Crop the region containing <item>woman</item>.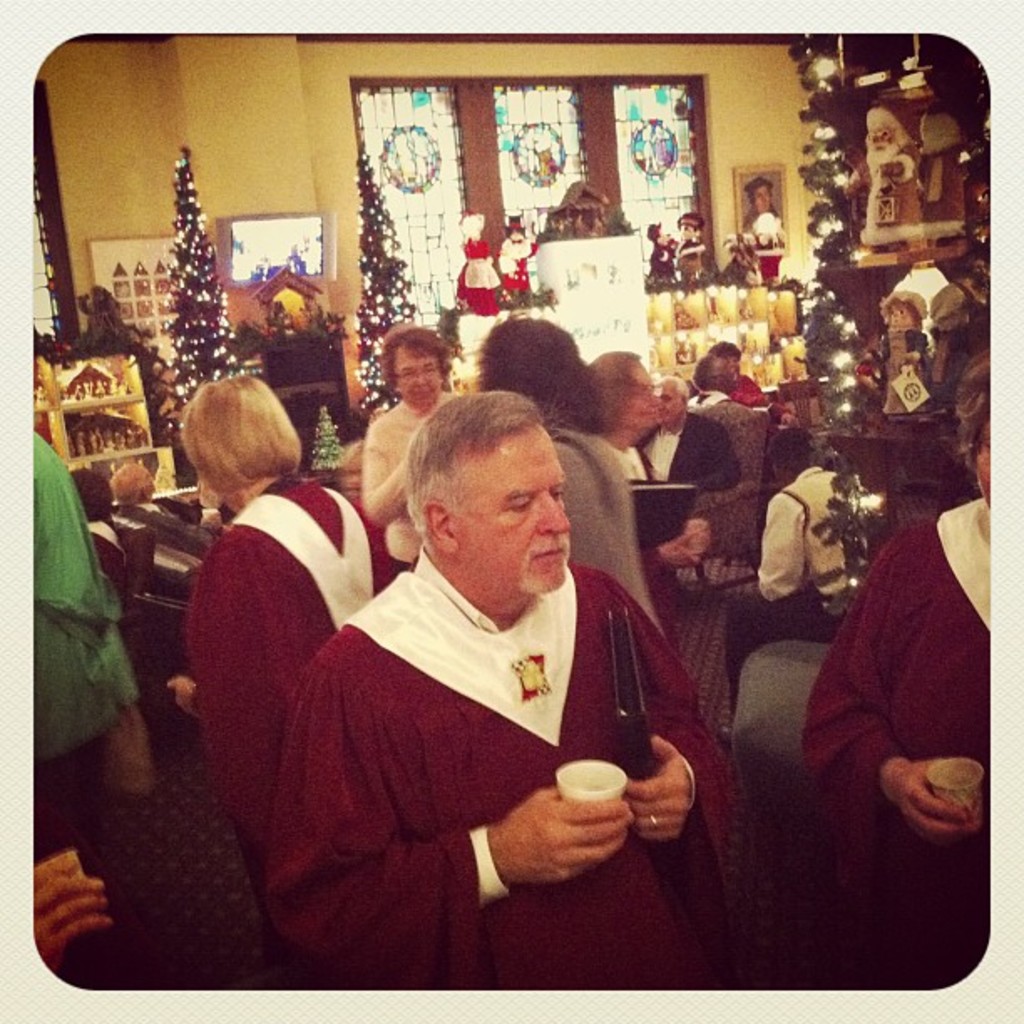
Crop region: {"left": 743, "top": 181, "right": 778, "bottom": 233}.
